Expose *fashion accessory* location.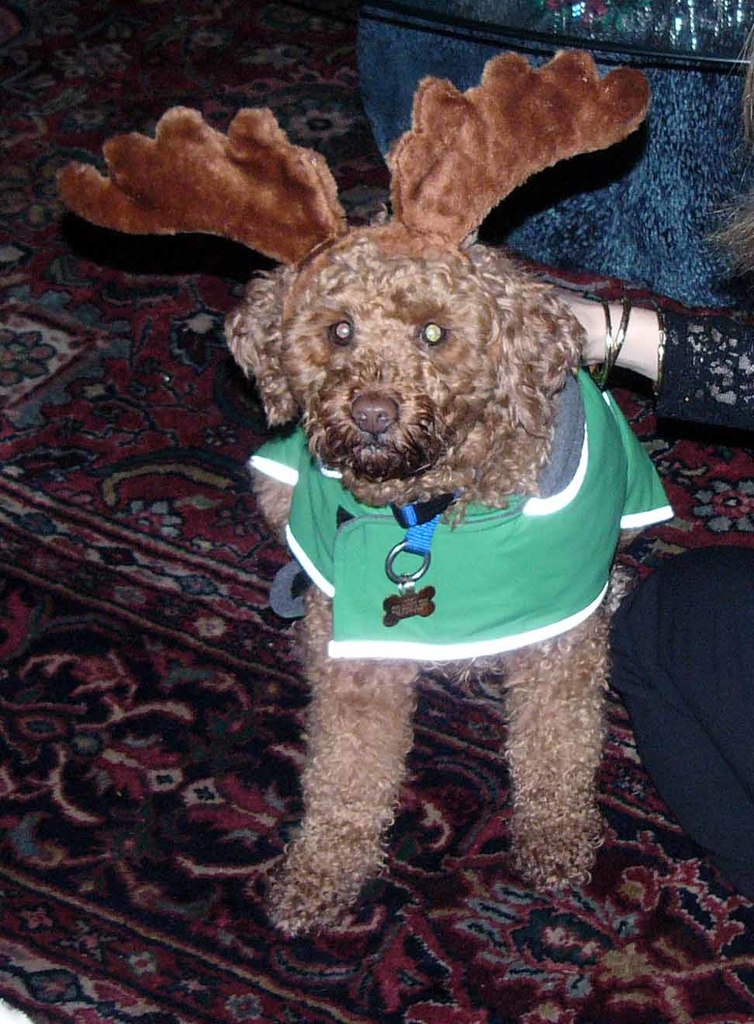
Exposed at (586, 296, 615, 389).
